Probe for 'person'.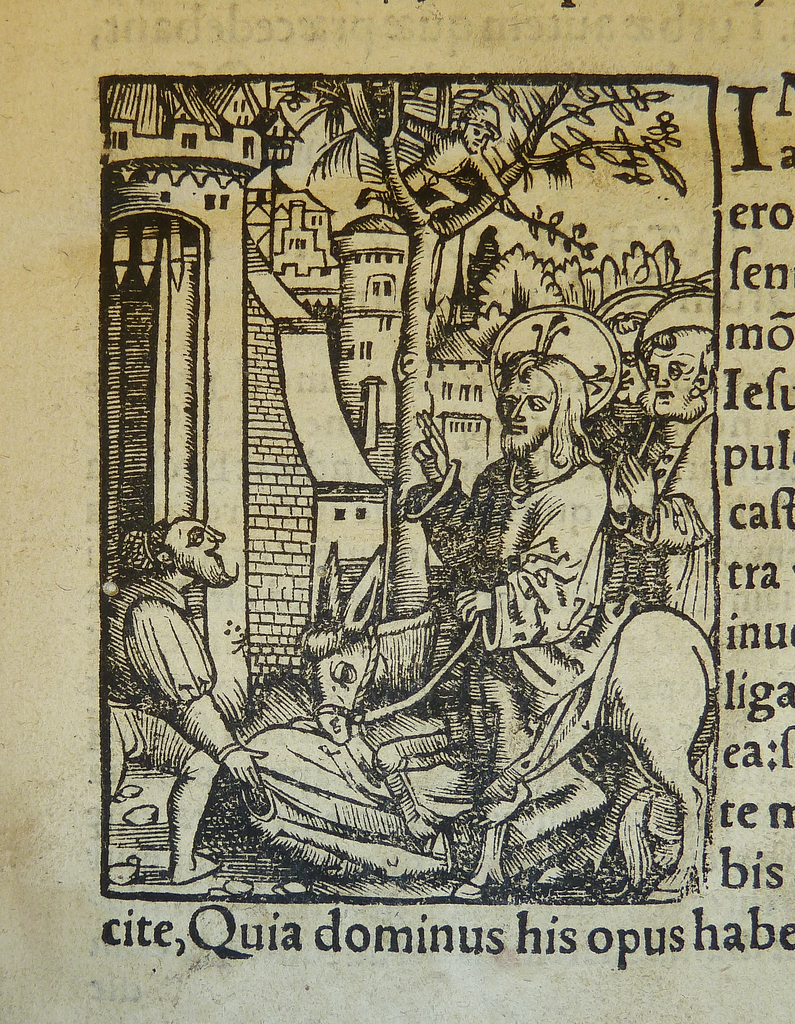
Probe result: pyautogui.locateOnScreen(407, 345, 628, 805).
